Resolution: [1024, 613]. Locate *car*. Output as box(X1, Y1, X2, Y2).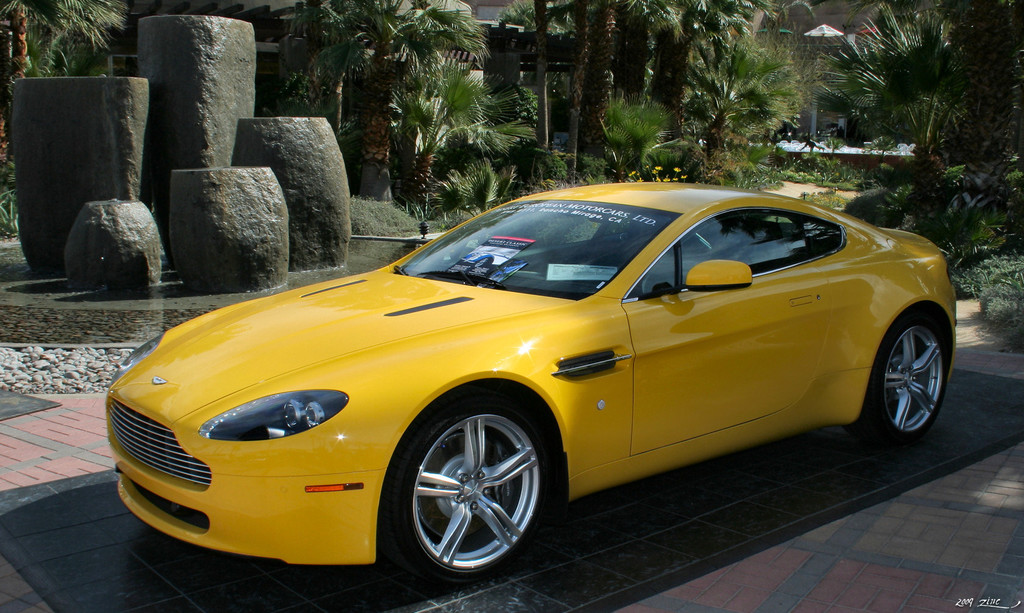
box(143, 168, 953, 579).
